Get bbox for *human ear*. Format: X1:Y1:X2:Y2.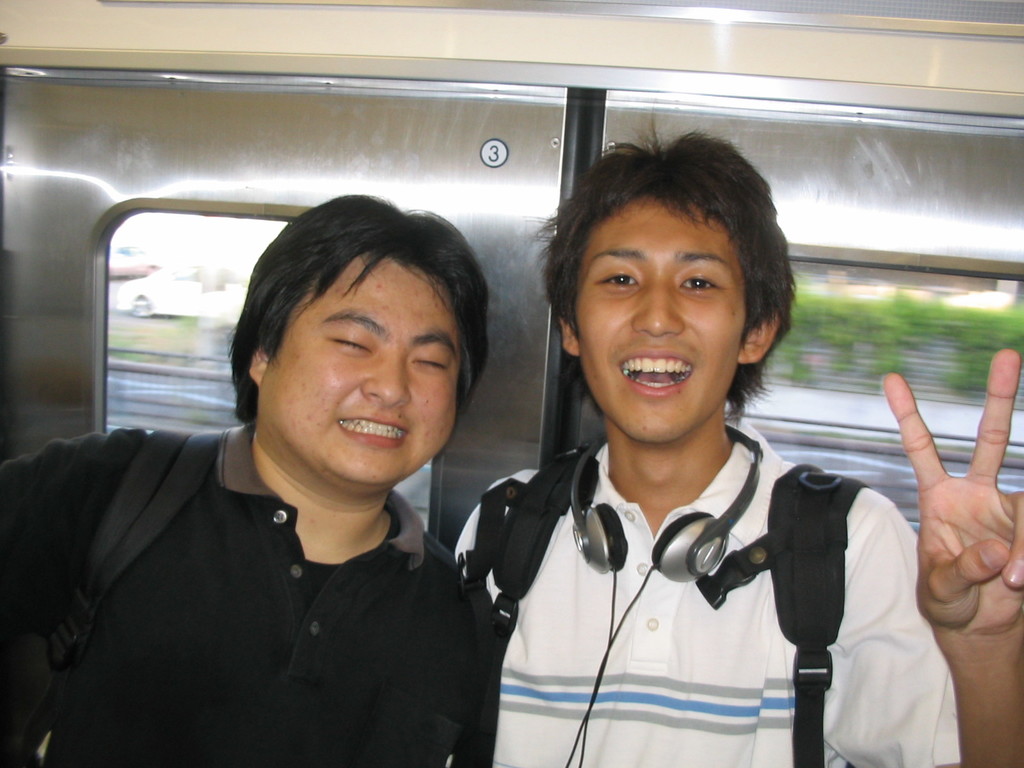
556:316:582:357.
